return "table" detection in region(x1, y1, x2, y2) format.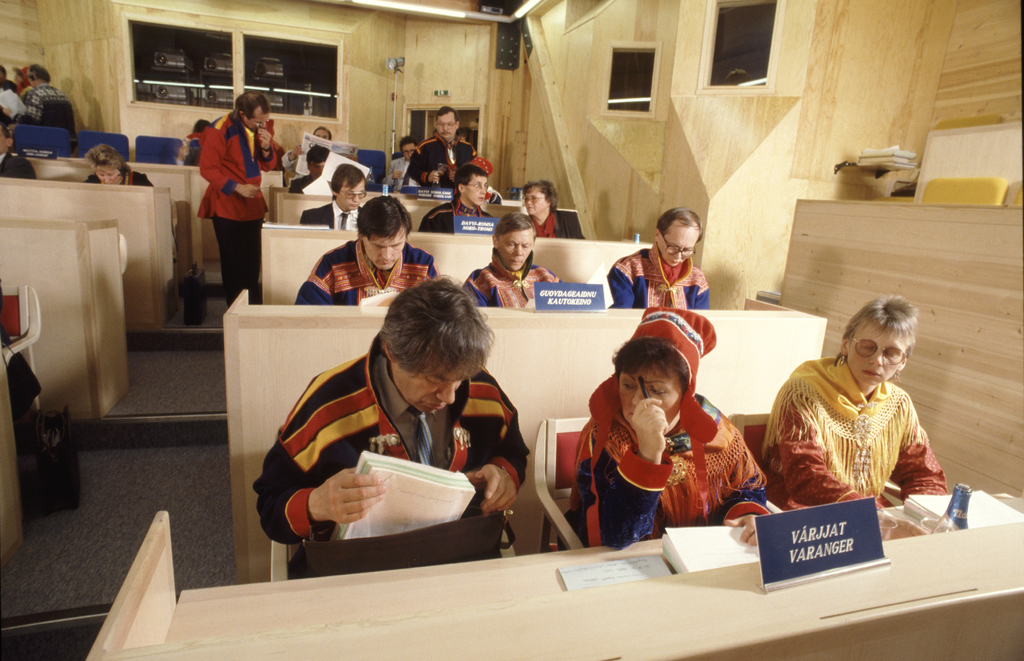
region(165, 496, 1023, 642).
